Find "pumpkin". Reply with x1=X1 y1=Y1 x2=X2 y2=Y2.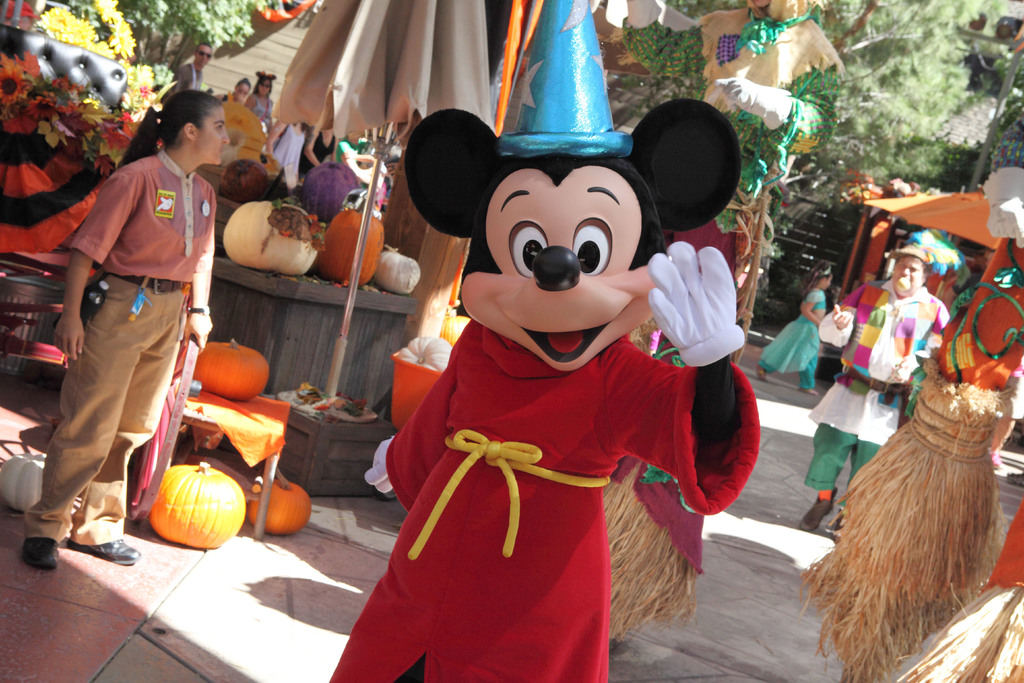
x1=193 y1=334 x2=273 y2=403.
